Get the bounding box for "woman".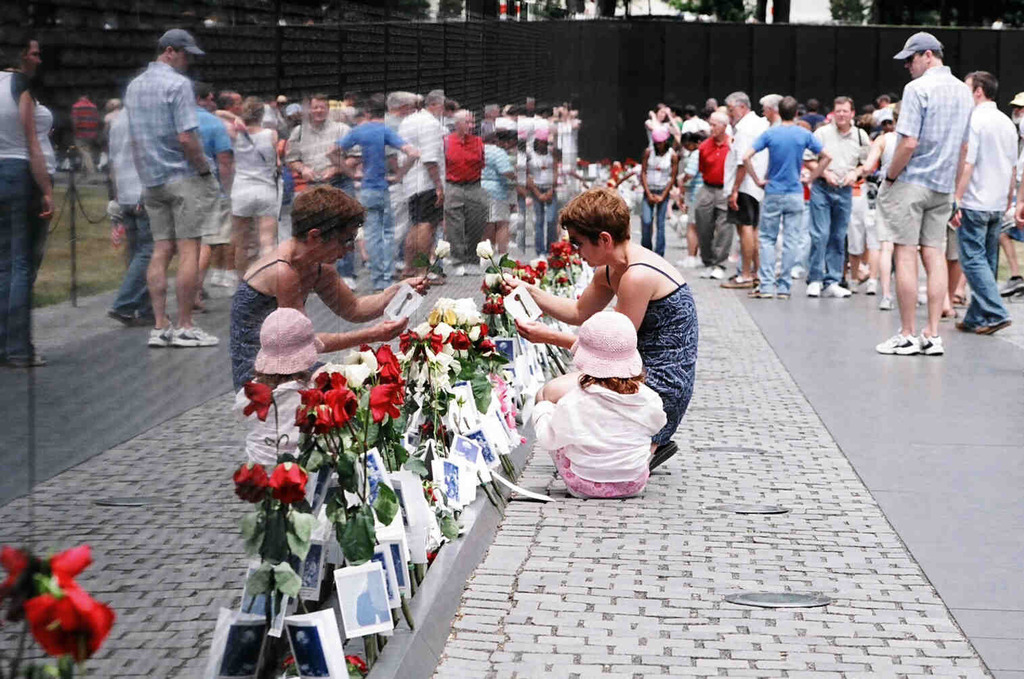
box(643, 103, 680, 152).
